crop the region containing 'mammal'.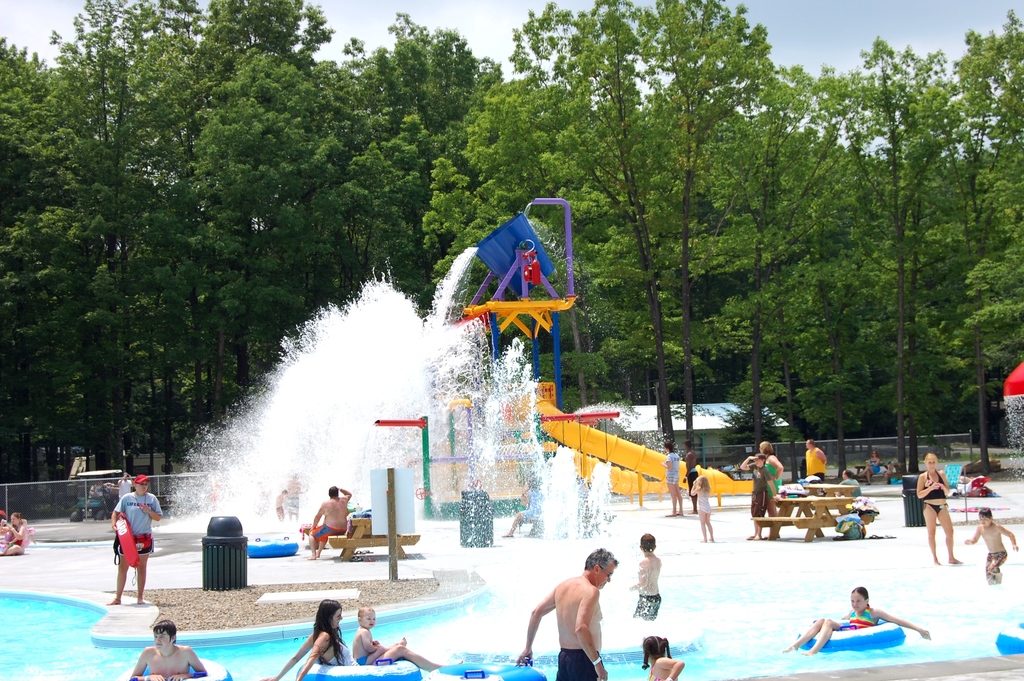
Crop region: x1=259, y1=595, x2=367, y2=680.
